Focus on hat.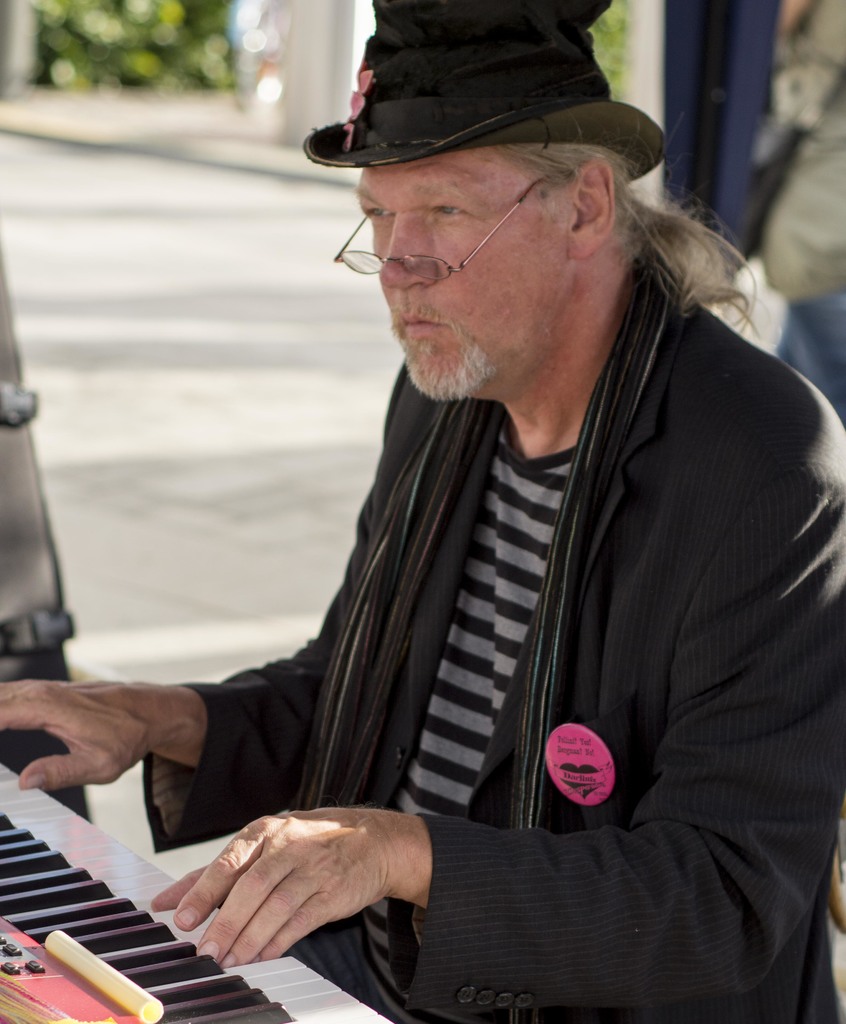
Focused at 300:0:671:180.
